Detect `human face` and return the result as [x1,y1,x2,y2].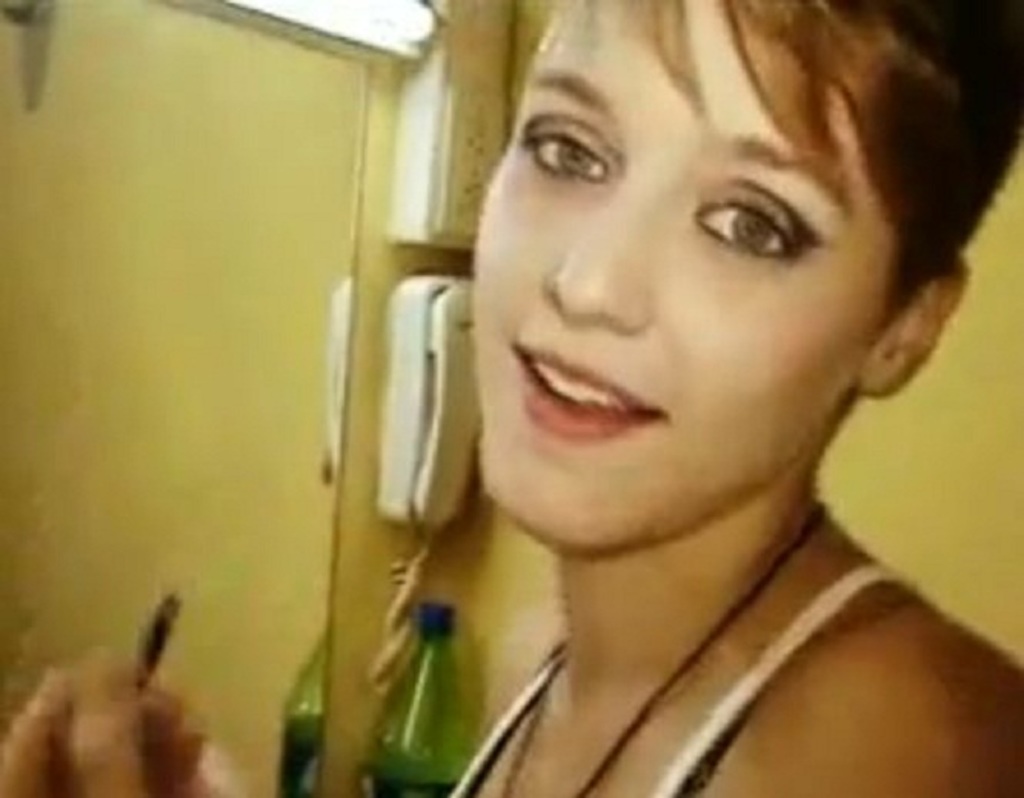
[474,2,903,554].
